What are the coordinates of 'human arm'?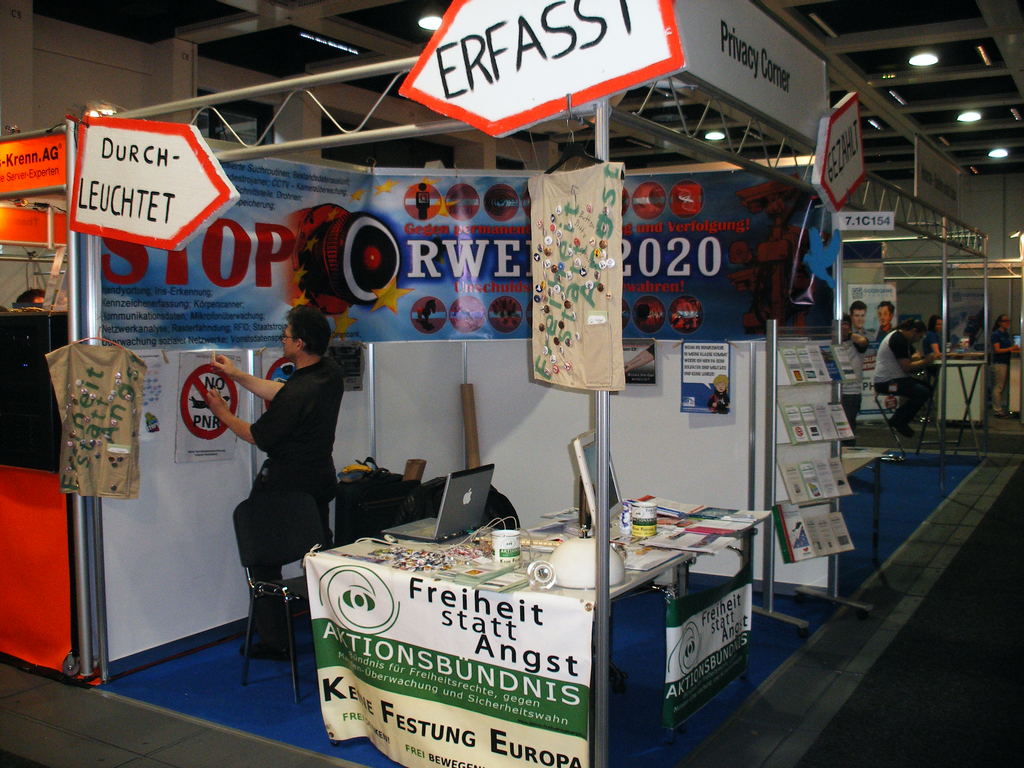
Rect(986, 330, 1023, 360).
